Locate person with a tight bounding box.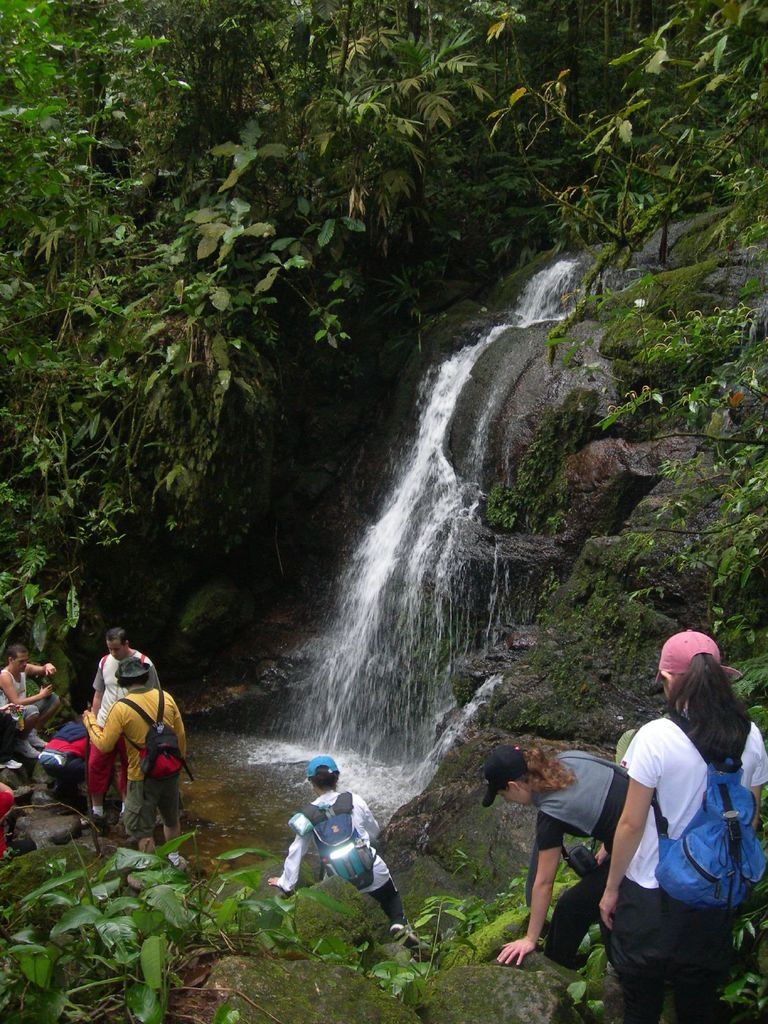
detection(265, 753, 424, 953).
